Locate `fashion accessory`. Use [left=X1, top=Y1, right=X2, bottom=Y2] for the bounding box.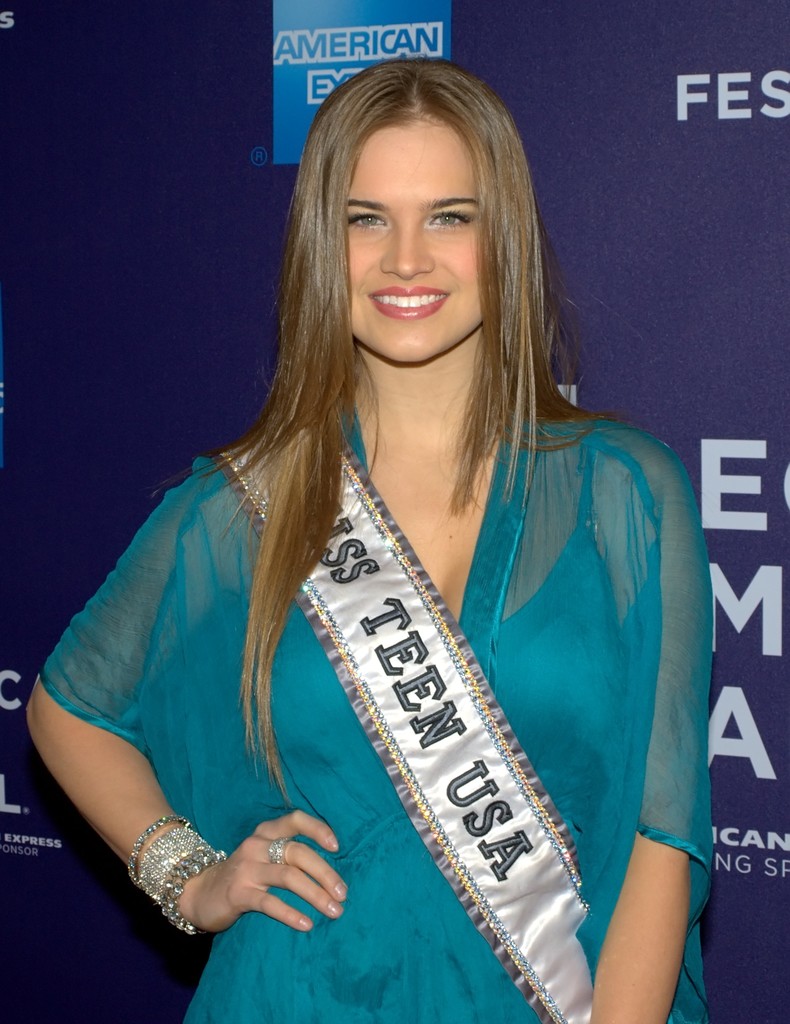
[left=141, top=827, right=212, bottom=908].
